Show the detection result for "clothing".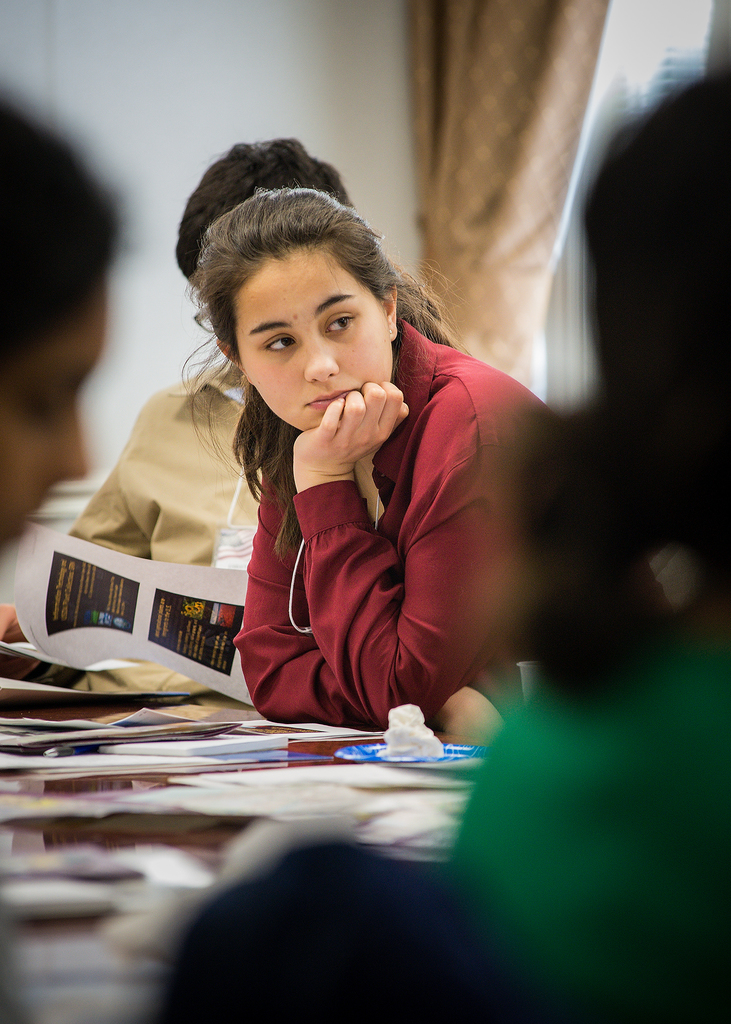
[224, 312, 551, 726].
